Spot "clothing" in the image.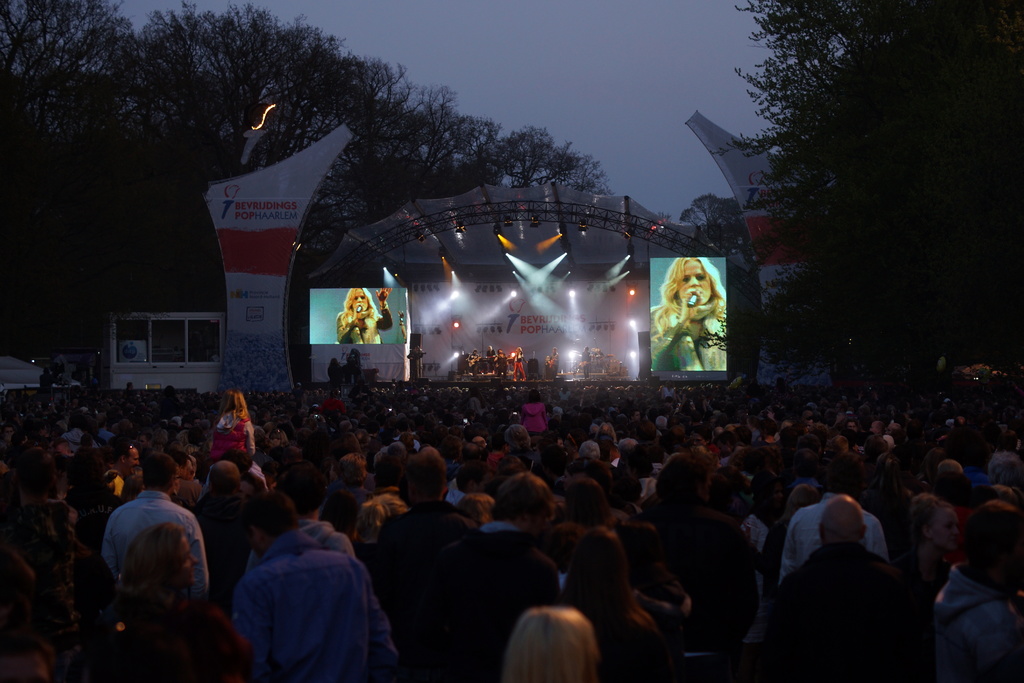
"clothing" found at detection(211, 516, 406, 679).
